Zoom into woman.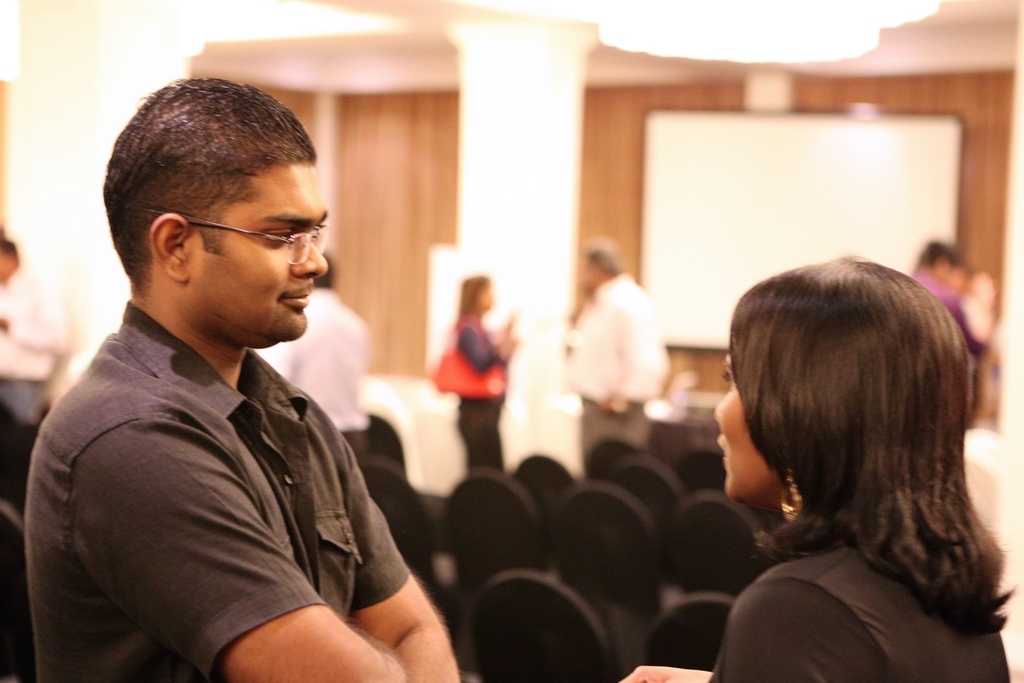
Zoom target: l=646, t=215, r=1006, b=664.
